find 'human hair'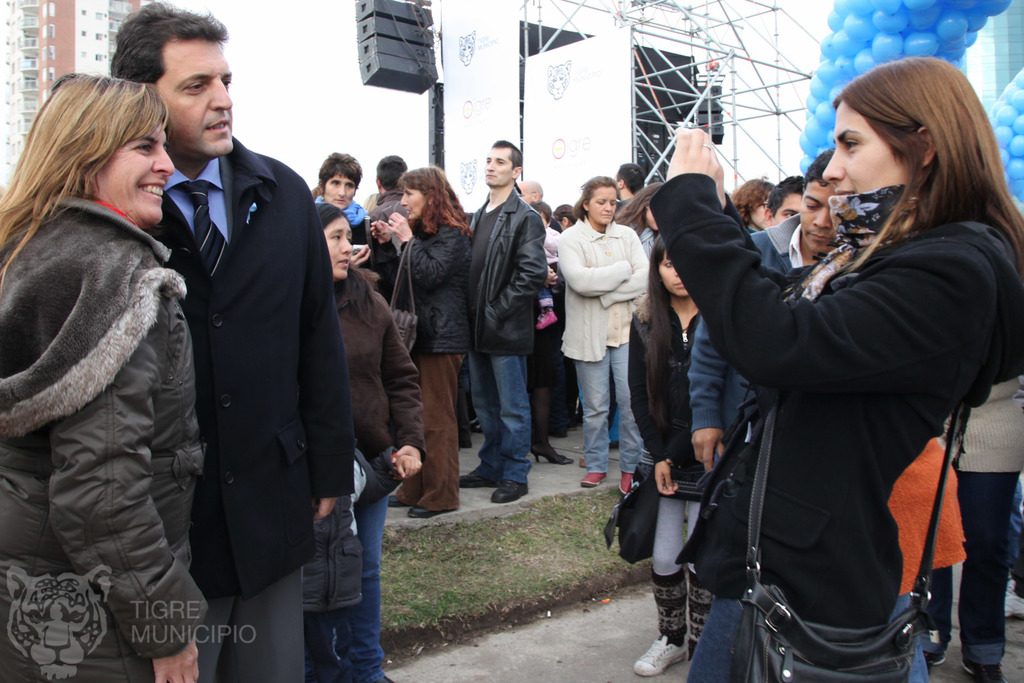
region(109, 0, 234, 91)
